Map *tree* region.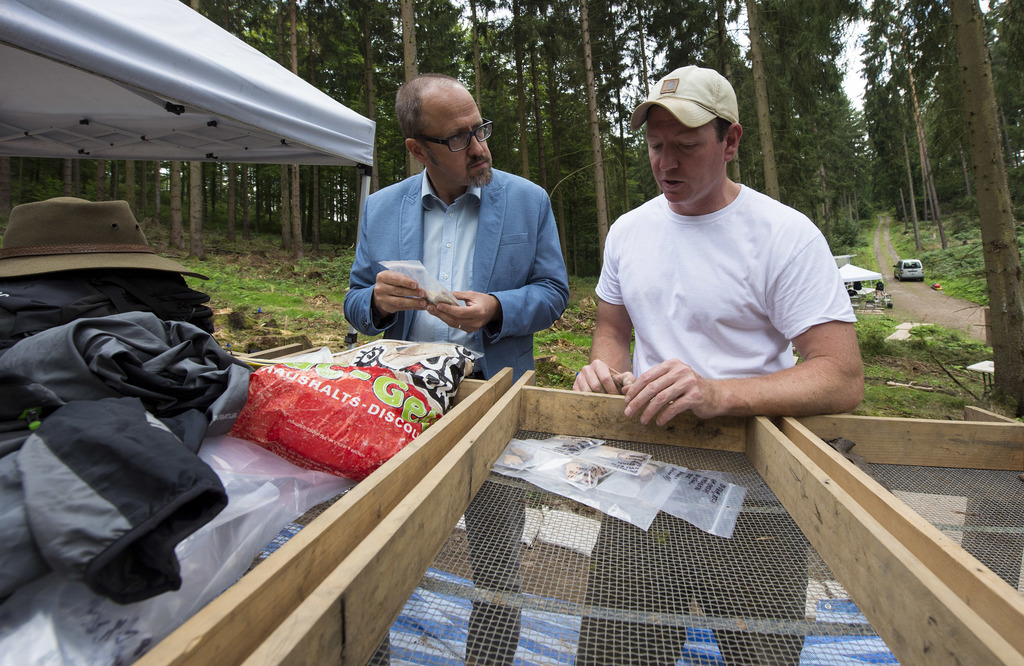
Mapped to l=729, t=0, r=797, b=216.
